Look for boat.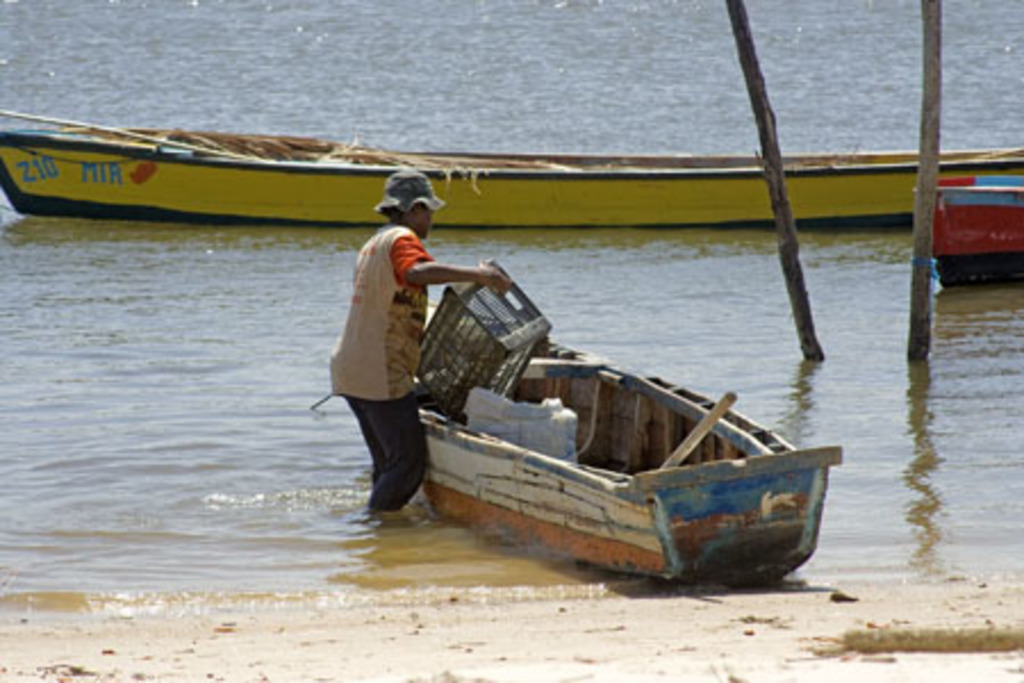
Found: left=915, top=171, right=1022, bottom=287.
